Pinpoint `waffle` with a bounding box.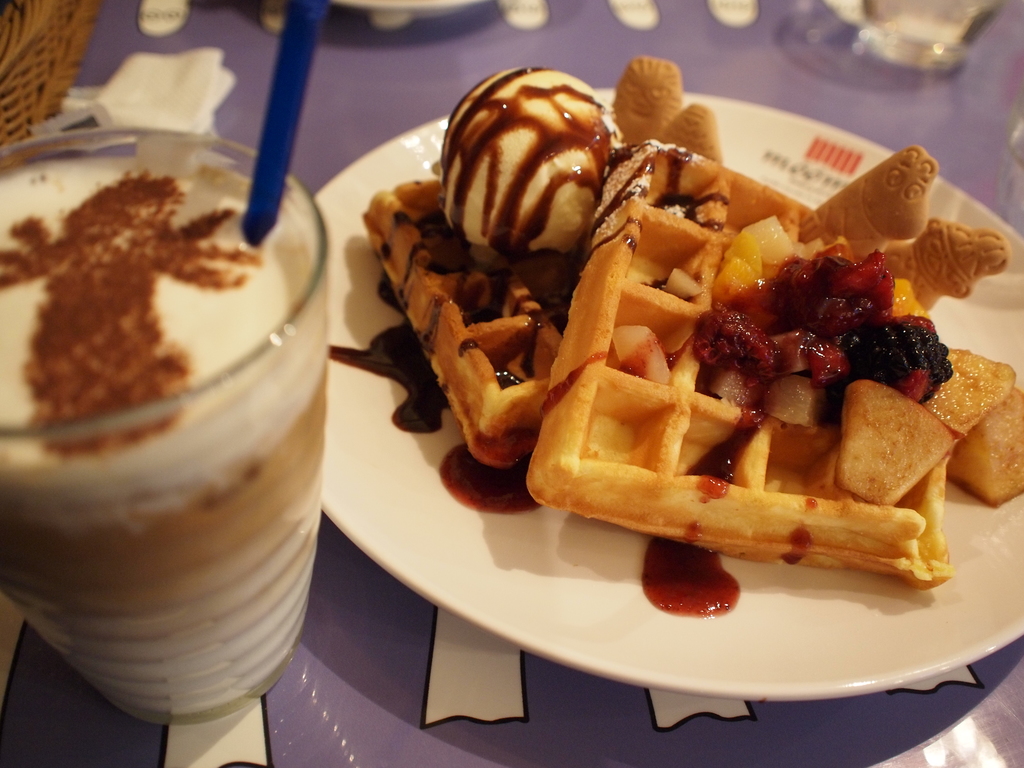
[x1=526, y1=139, x2=951, y2=592].
